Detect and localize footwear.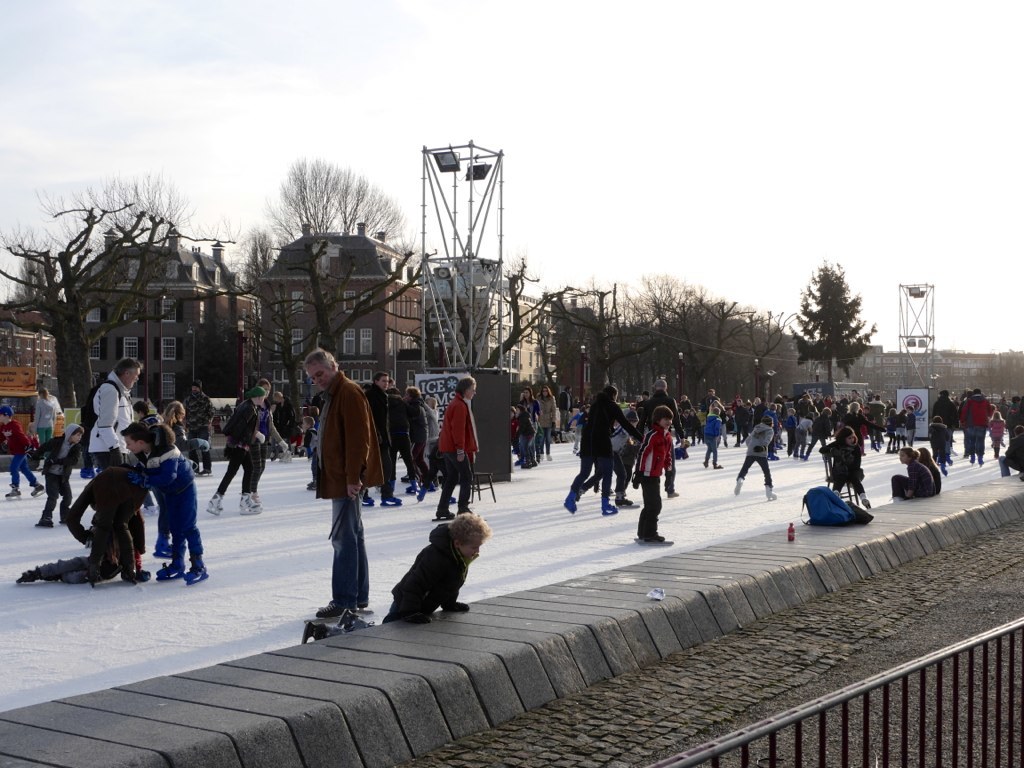
Localized at bbox(733, 478, 742, 490).
